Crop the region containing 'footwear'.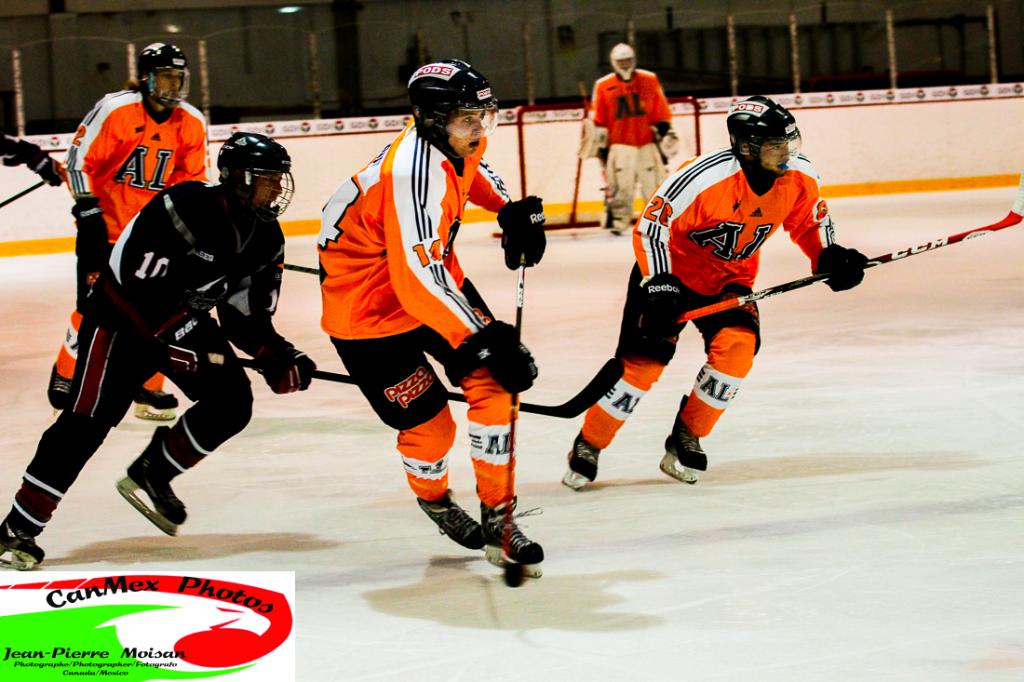
Crop region: select_region(481, 498, 543, 562).
